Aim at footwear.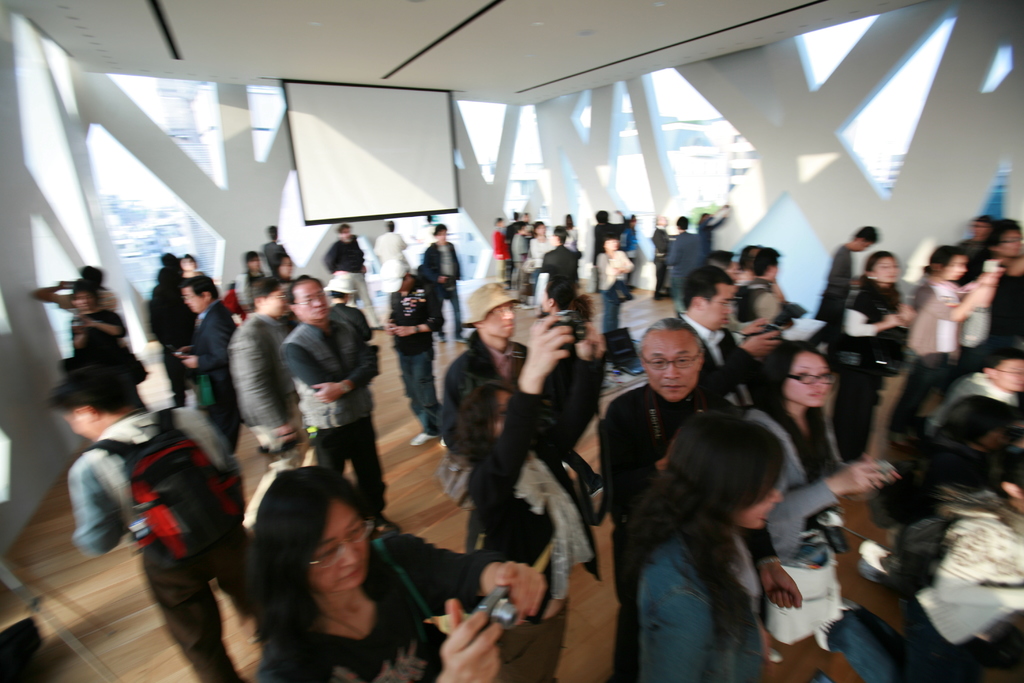
Aimed at [x1=411, y1=428, x2=440, y2=444].
